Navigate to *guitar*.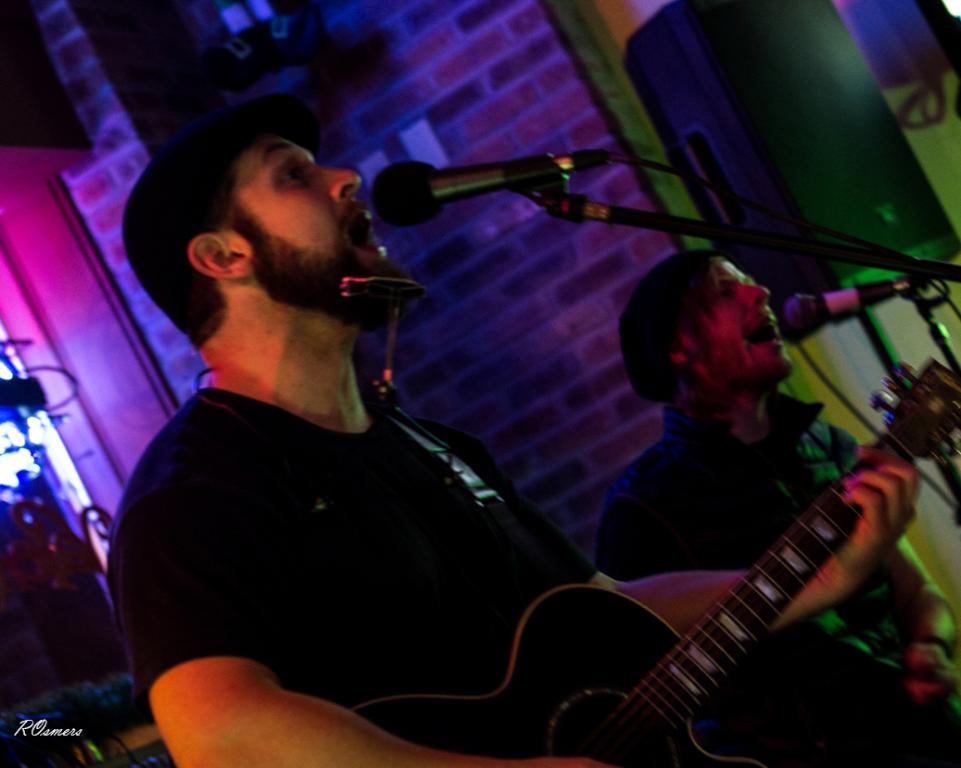
Navigation target: crop(347, 359, 960, 767).
